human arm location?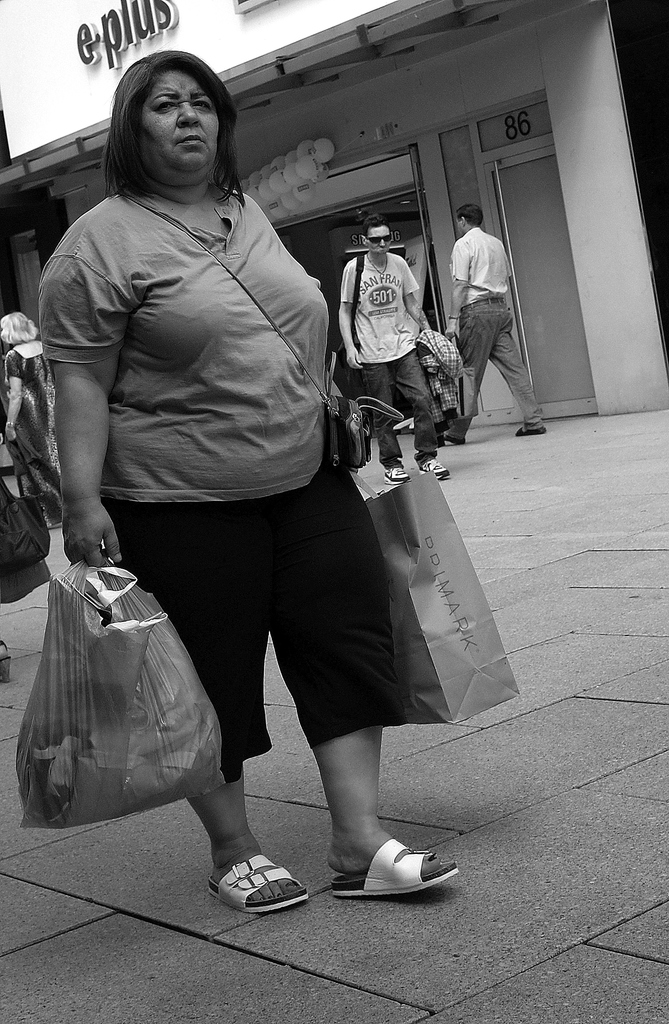
[left=450, top=236, right=472, bottom=353]
